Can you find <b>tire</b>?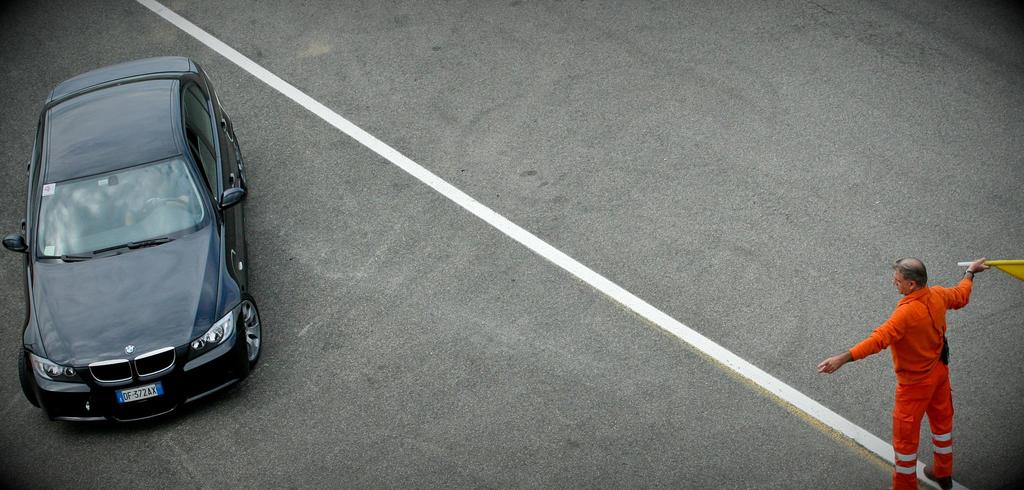
Yes, bounding box: (x1=239, y1=296, x2=269, y2=365).
